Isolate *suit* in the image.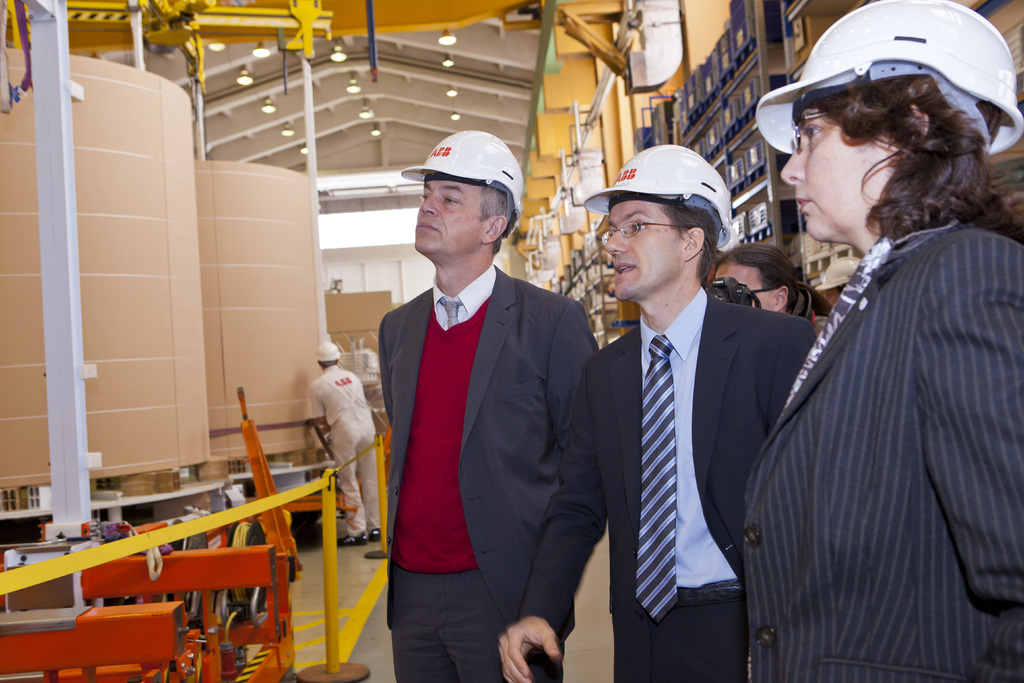
Isolated region: <box>745,217,1023,682</box>.
